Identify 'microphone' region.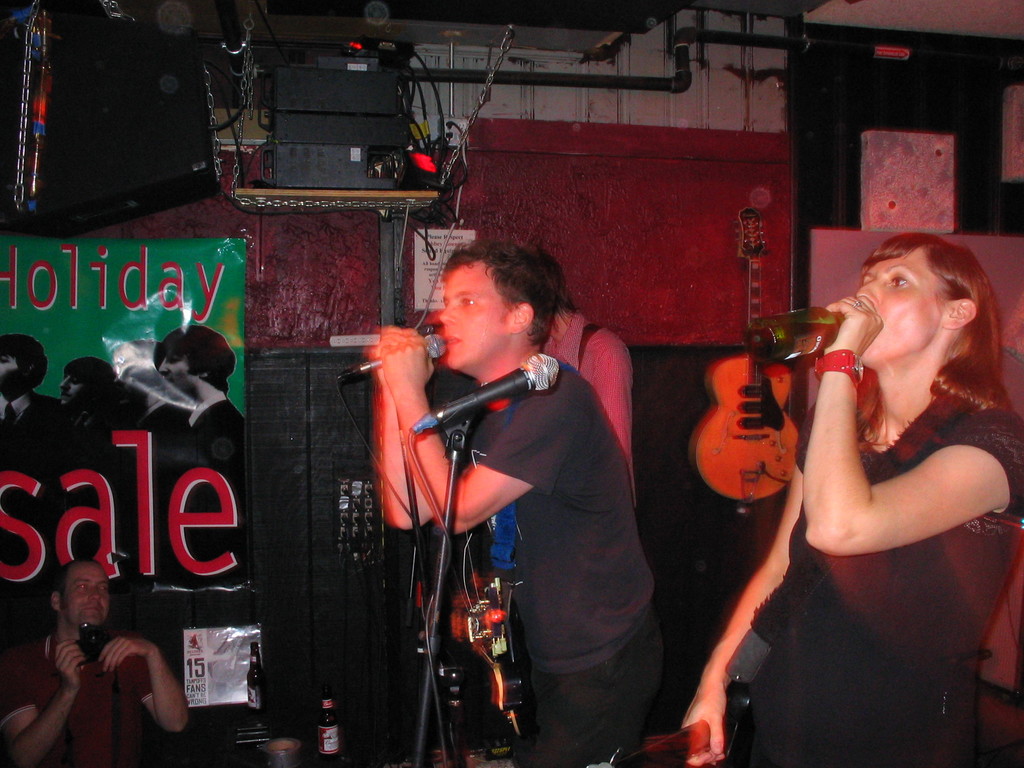
Region: left=305, top=328, right=449, bottom=394.
